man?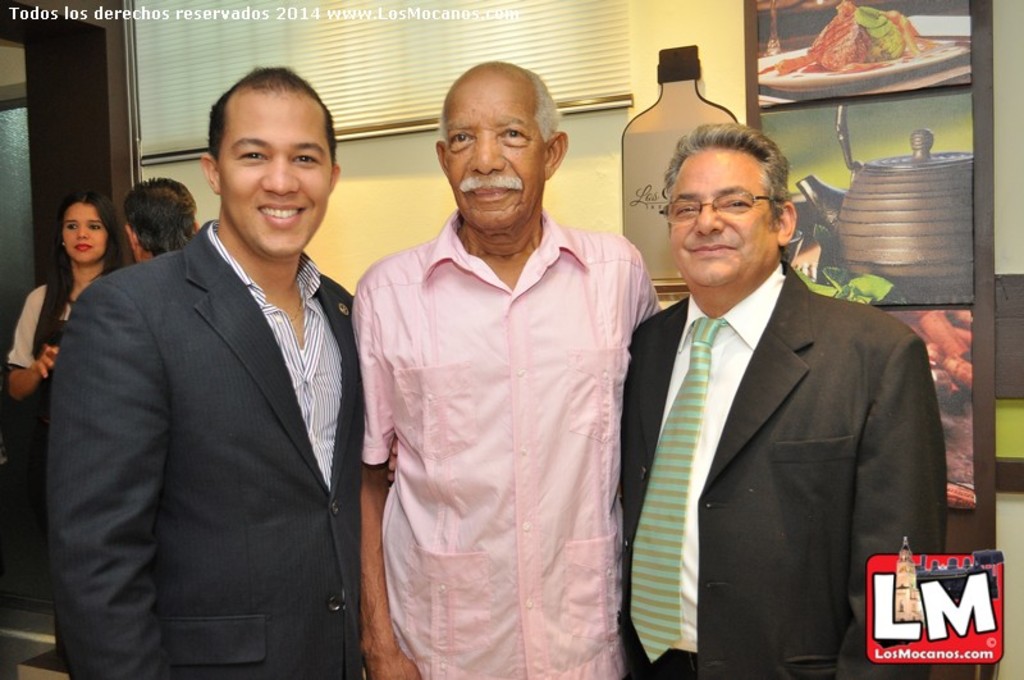
x1=353, y1=60, x2=684, y2=679
